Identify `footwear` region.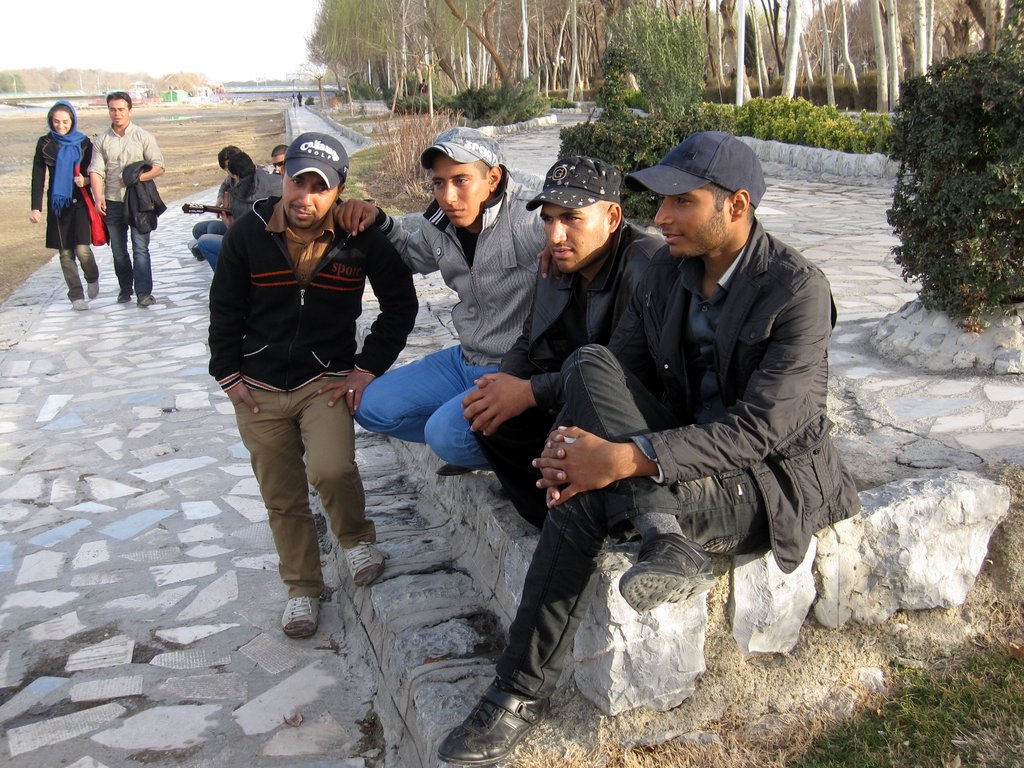
Region: BBox(436, 678, 547, 764).
